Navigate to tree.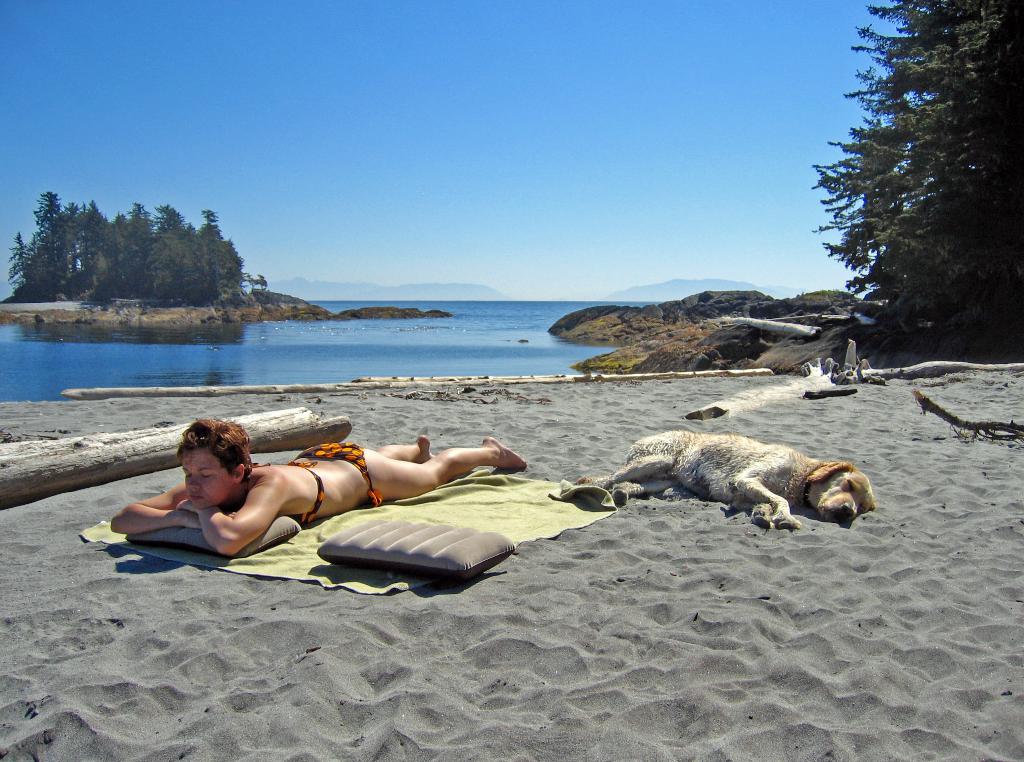
Navigation target: 815:0:1023:339.
